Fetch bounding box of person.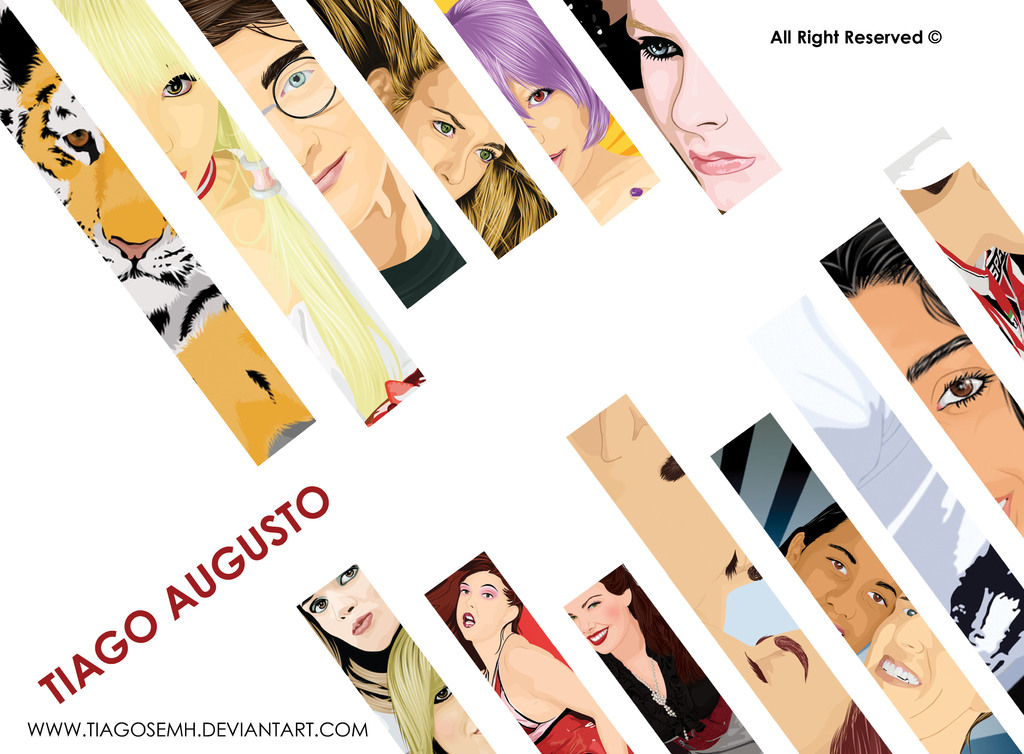
Bbox: left=778, top=500, right=908, bottom=651.
